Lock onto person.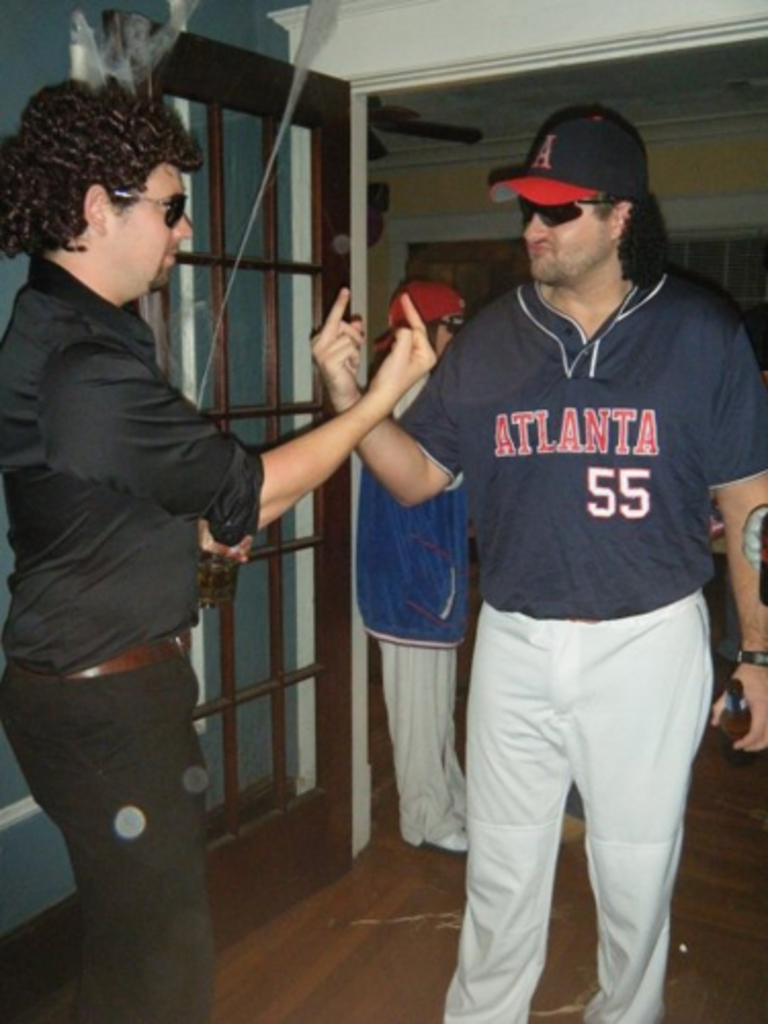
Locked: bbox=[328, 94, 766, 1022].
